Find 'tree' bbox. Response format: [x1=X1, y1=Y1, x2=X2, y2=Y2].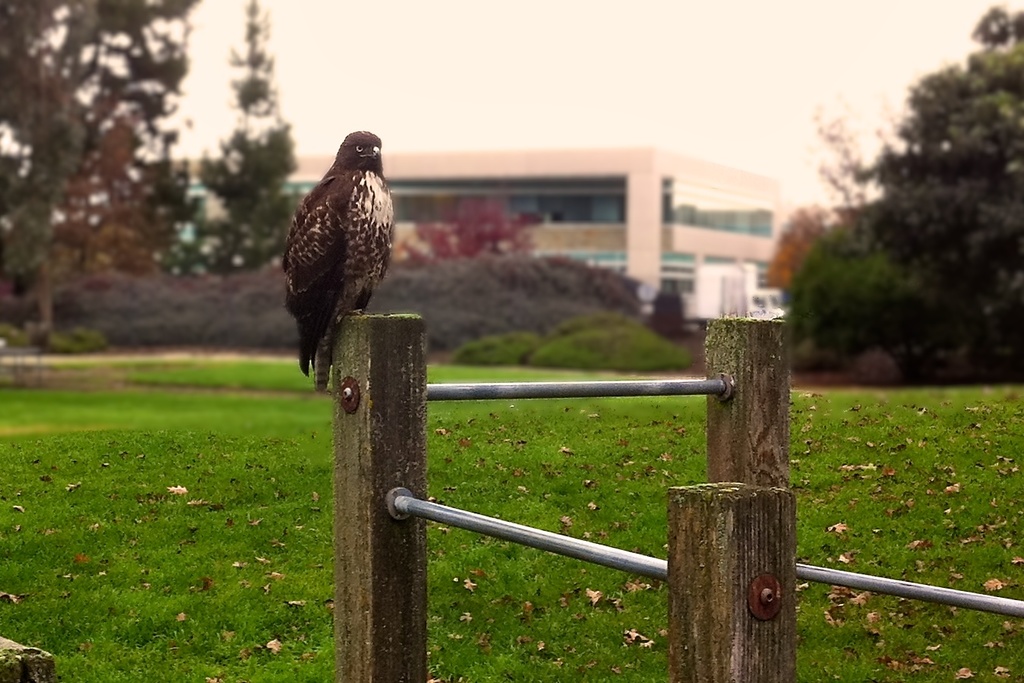
[x1=163, y1=0, x2=307, y2=281].
